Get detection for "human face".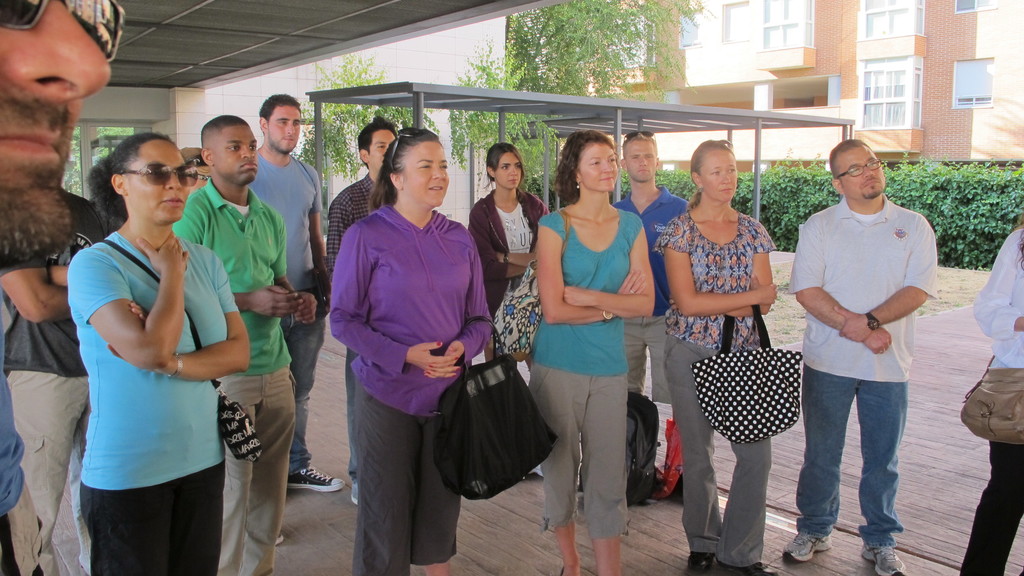
Detection: 495/147/522/189.
